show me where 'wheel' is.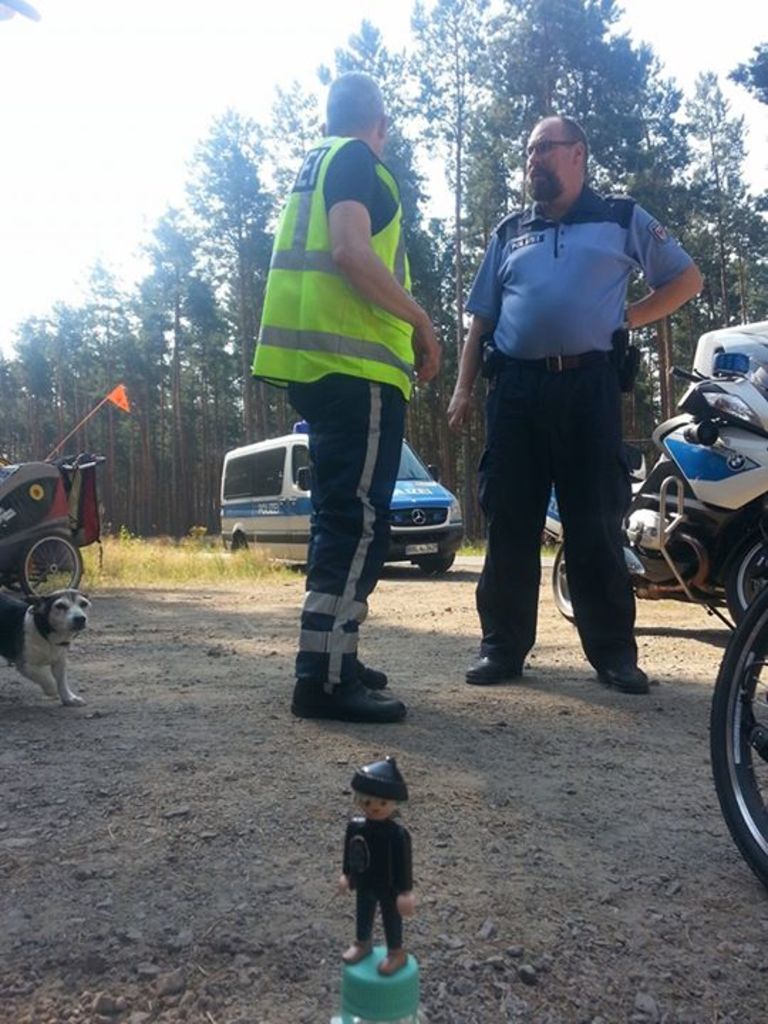
'wheel' is at [730,535,767,604].
